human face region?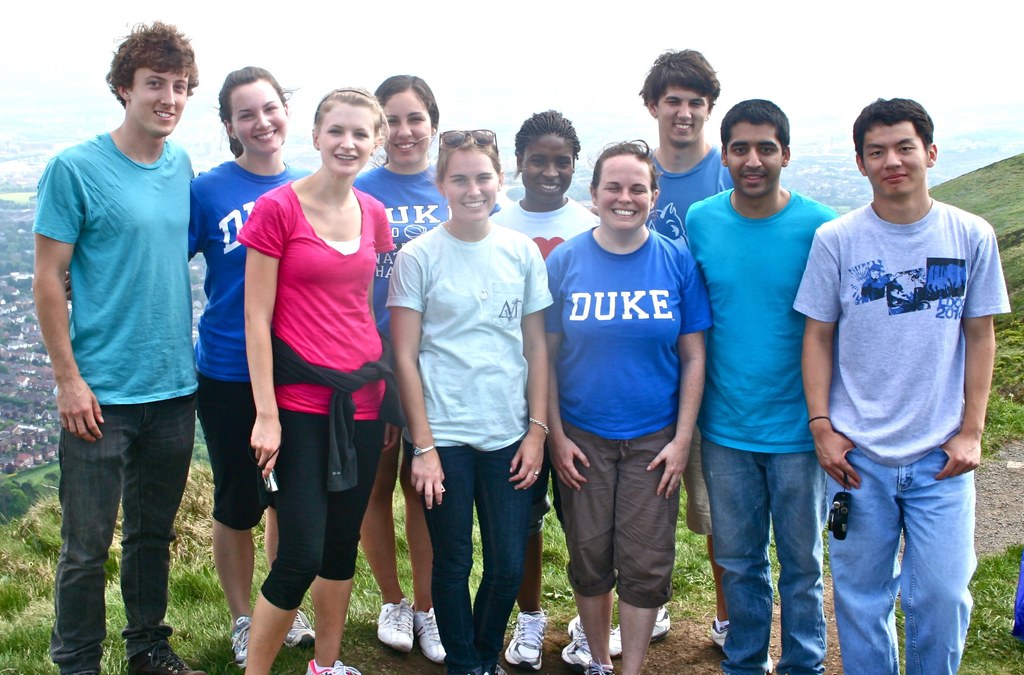
[x1=376, y1=87, x2=433, y2=166]
